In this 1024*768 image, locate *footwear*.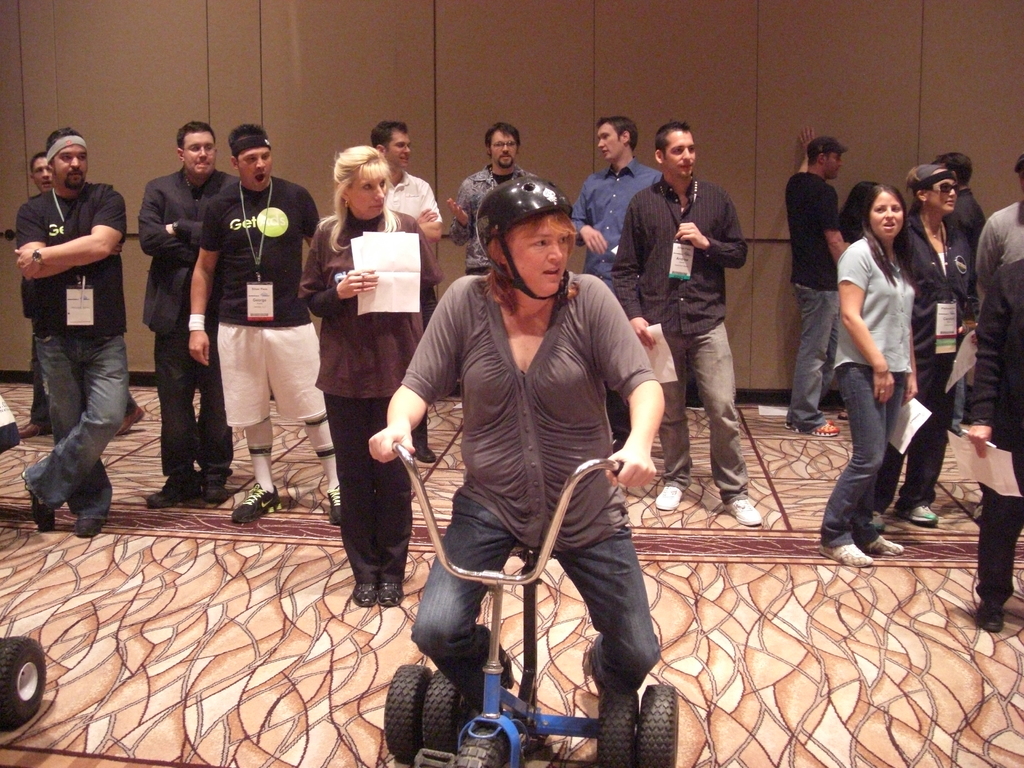
Bounding box: (227,484,282,523).
